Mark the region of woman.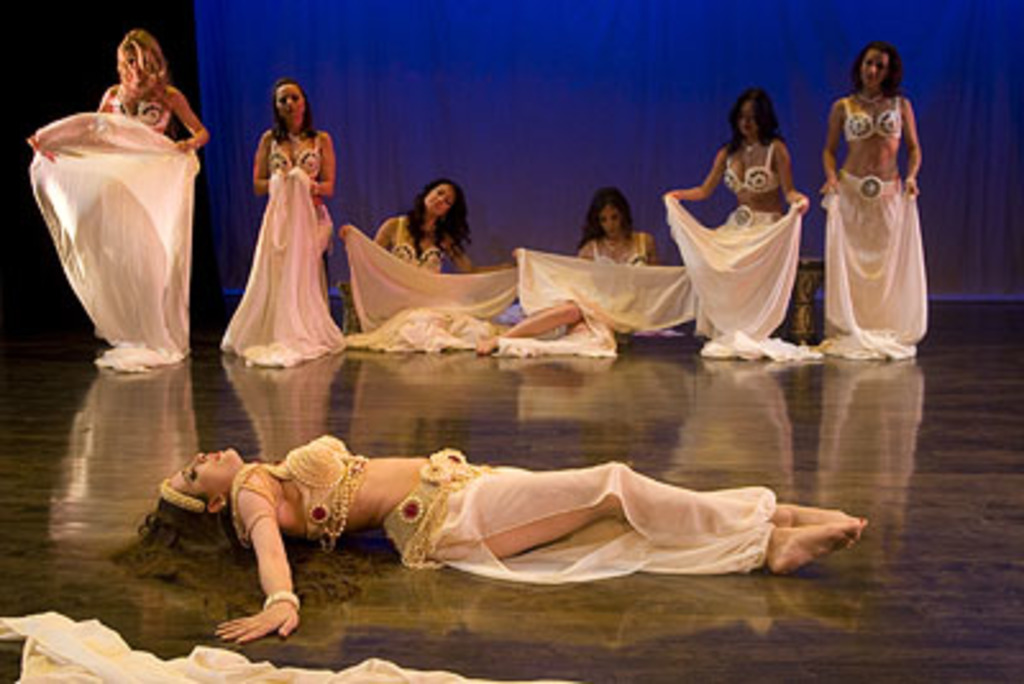
Region: (31,31,212,369).
